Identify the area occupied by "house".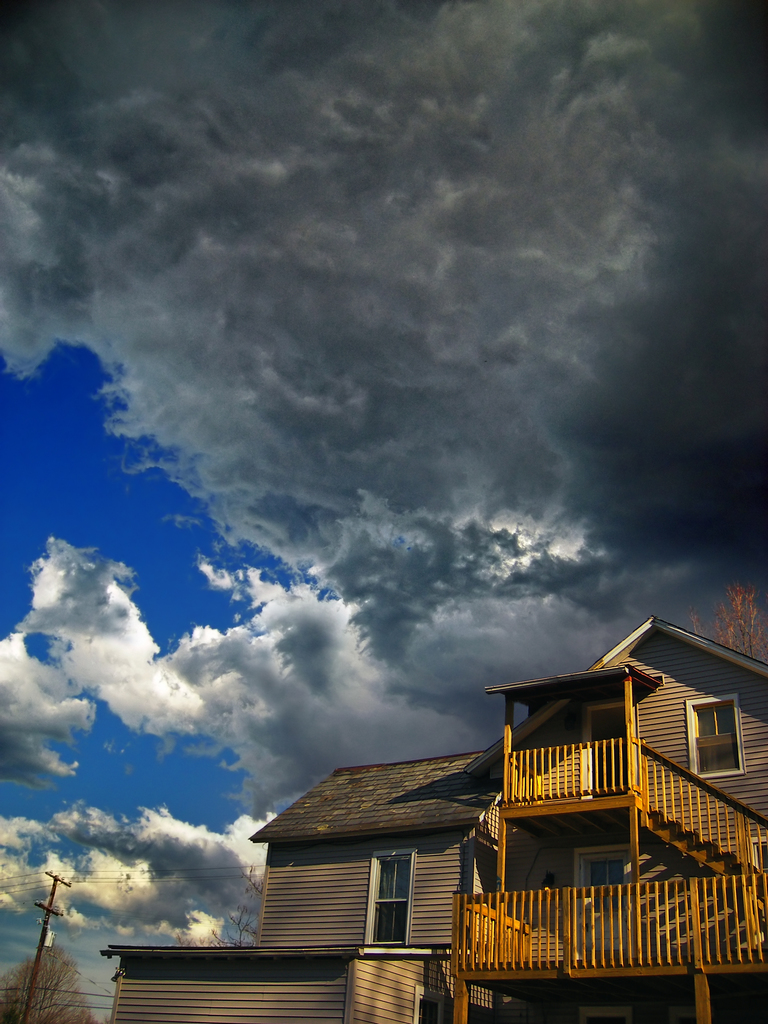
Area: crop(248, 750, 511, 948).
